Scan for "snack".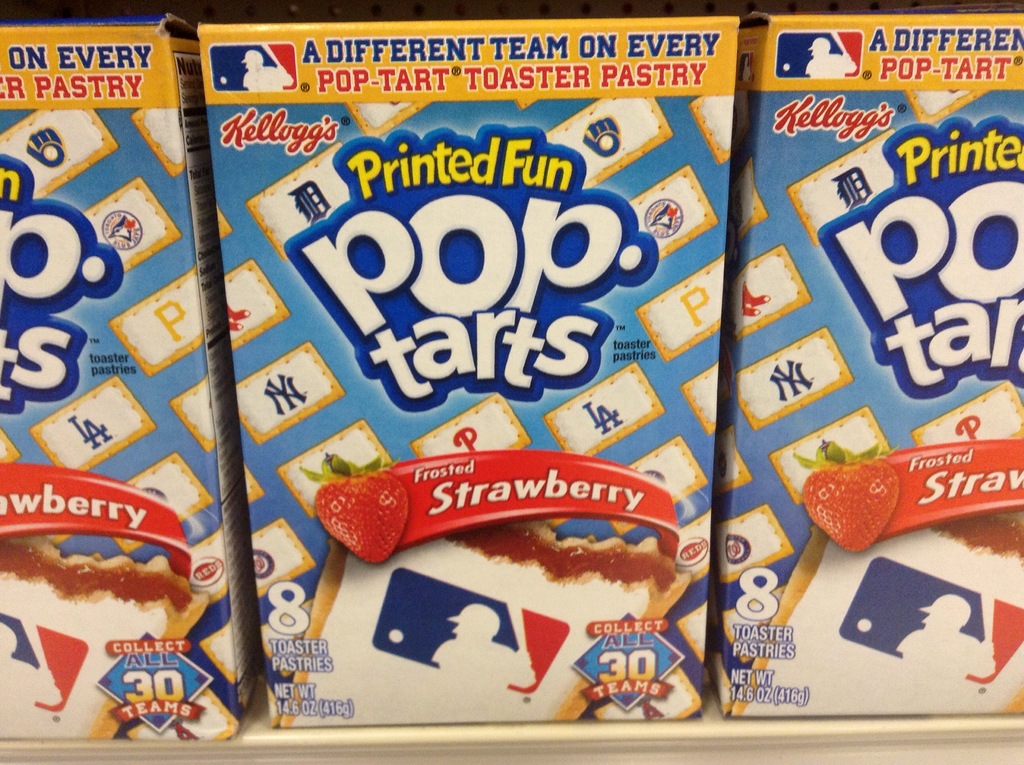
Scan result: x1=216, y1=206, x2=232, y2=241.
